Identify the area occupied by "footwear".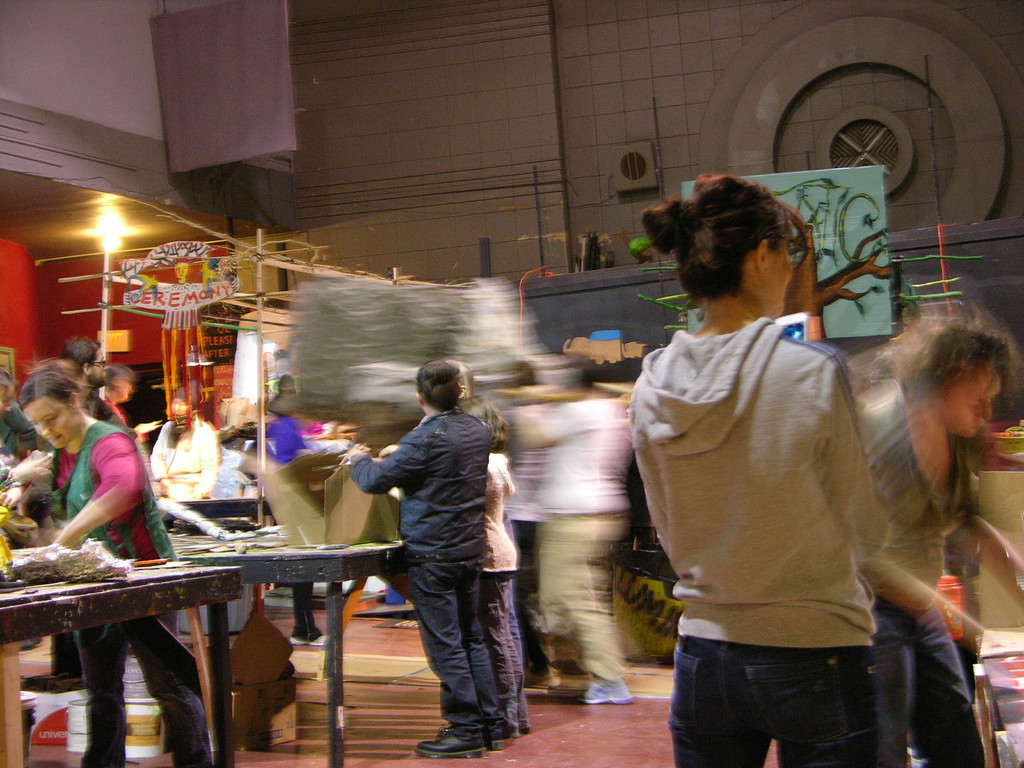
Area: rect(520, 667, 550, 691).
